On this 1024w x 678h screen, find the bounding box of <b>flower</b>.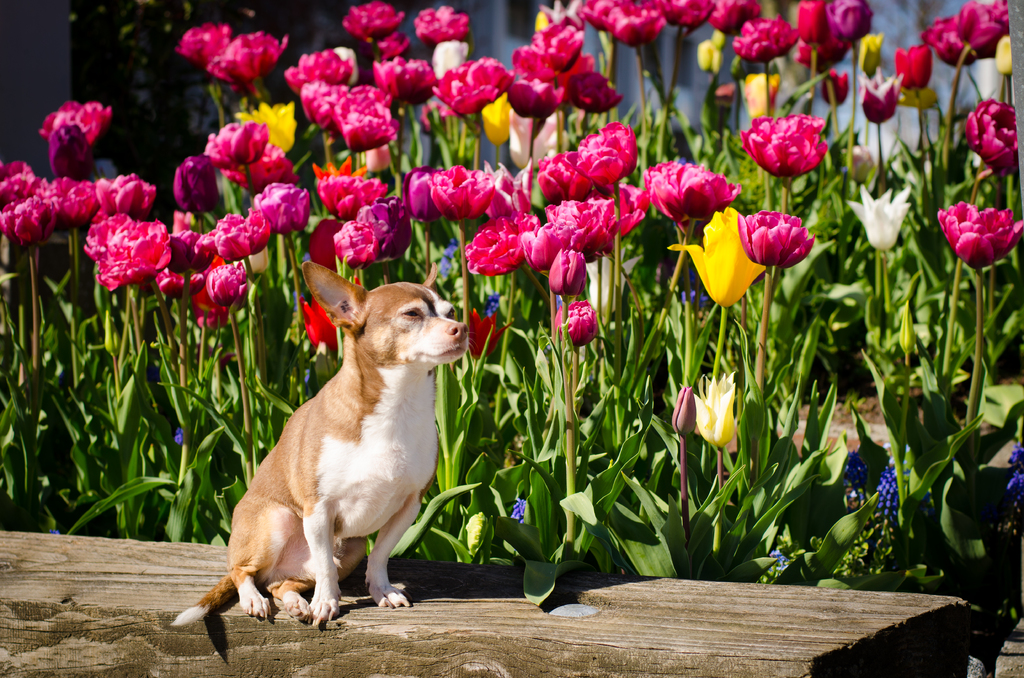
Bounding box: box=[1008, 451, 1023, 508].
